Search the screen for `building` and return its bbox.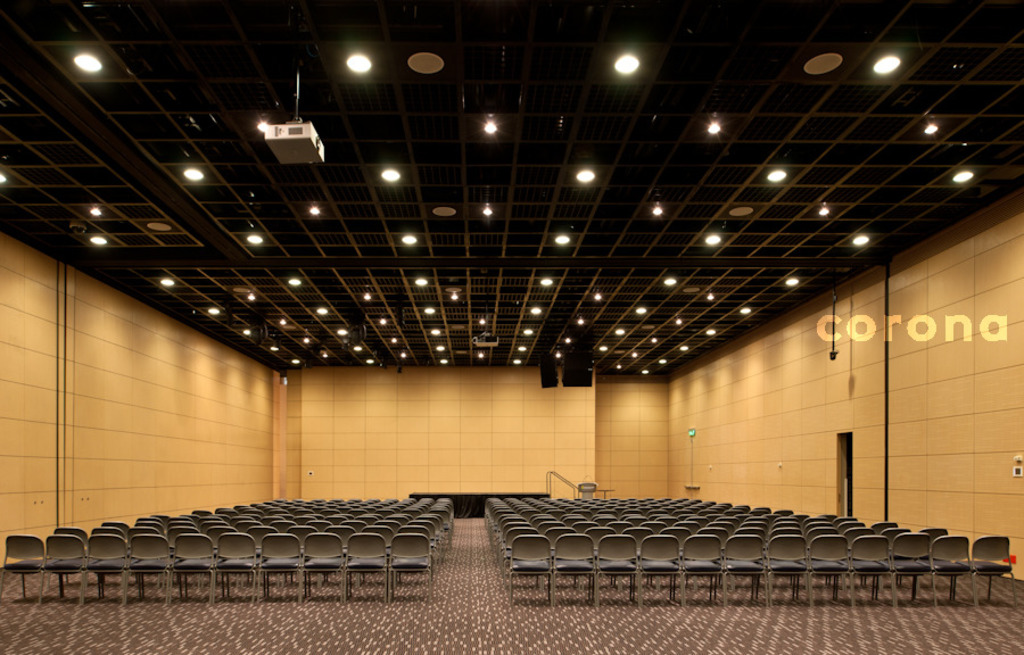
Found: rect(0, 0, 1023, 654).
